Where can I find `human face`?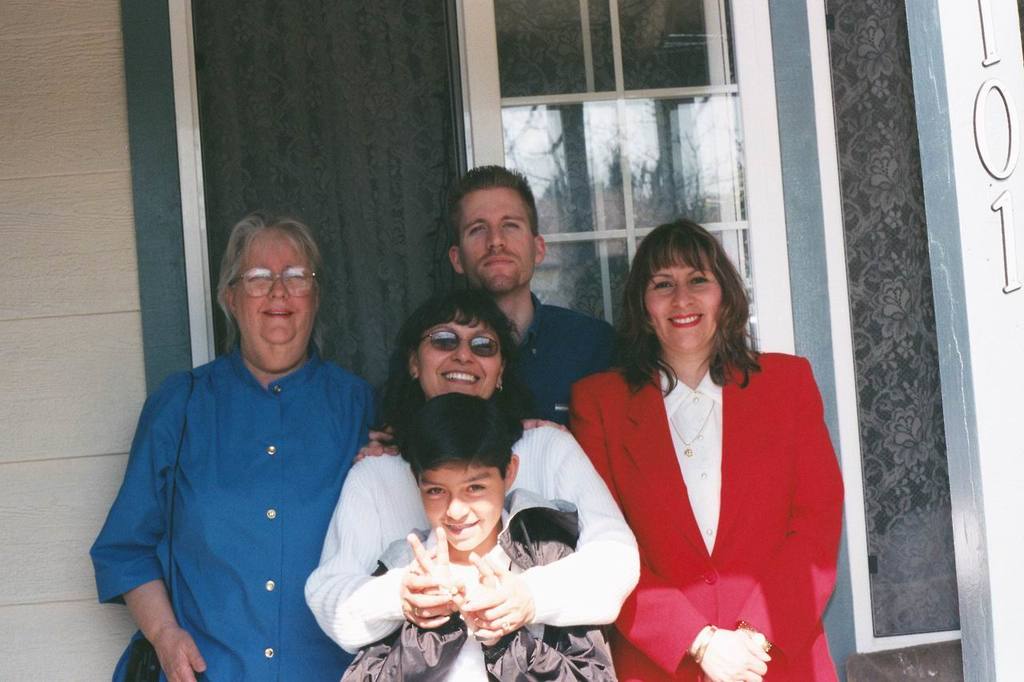
You can find it at BBox(458, 186, 538, 297).
